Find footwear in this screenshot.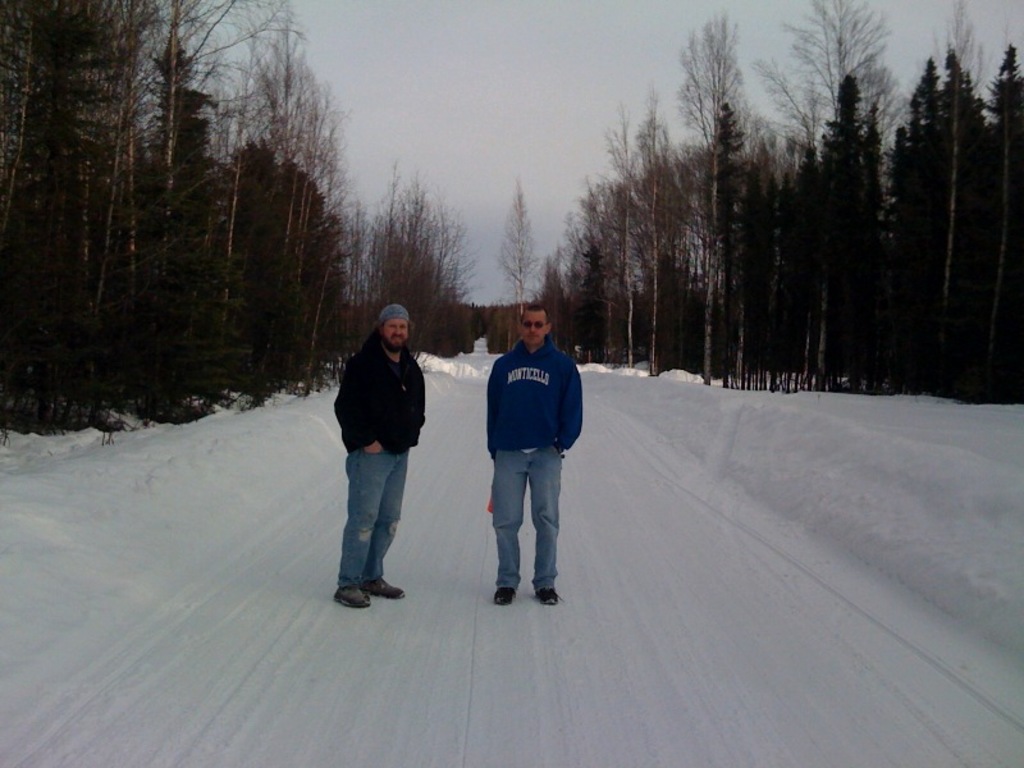
The bounding box for footwear is BBox(493, 585, 517, 605).
